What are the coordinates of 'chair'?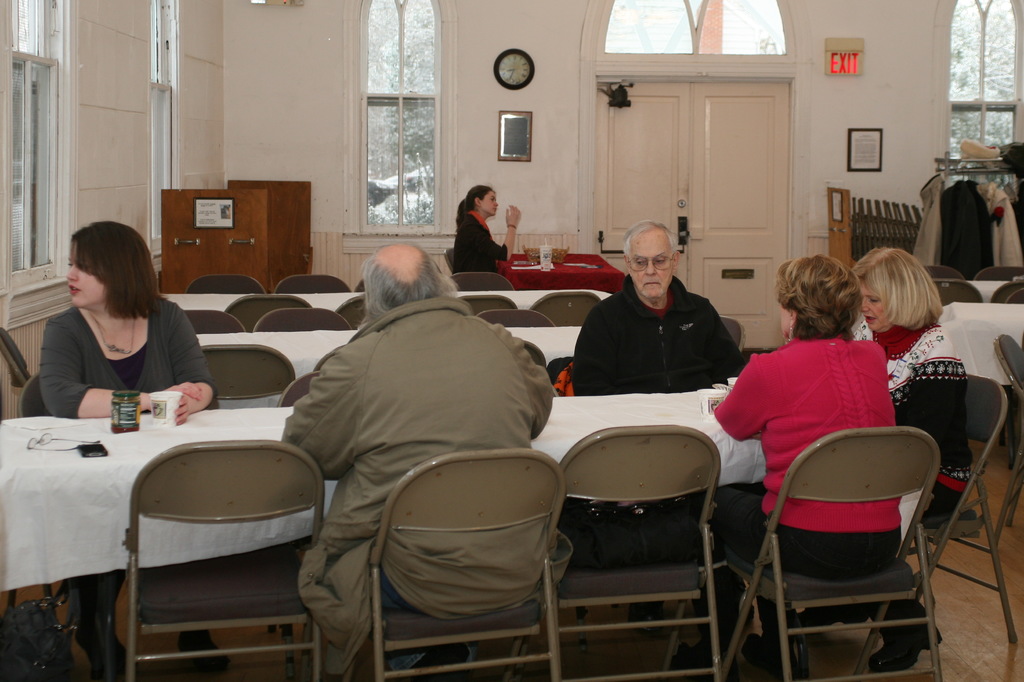
left=719, top=314, right=745, bottom=354.
